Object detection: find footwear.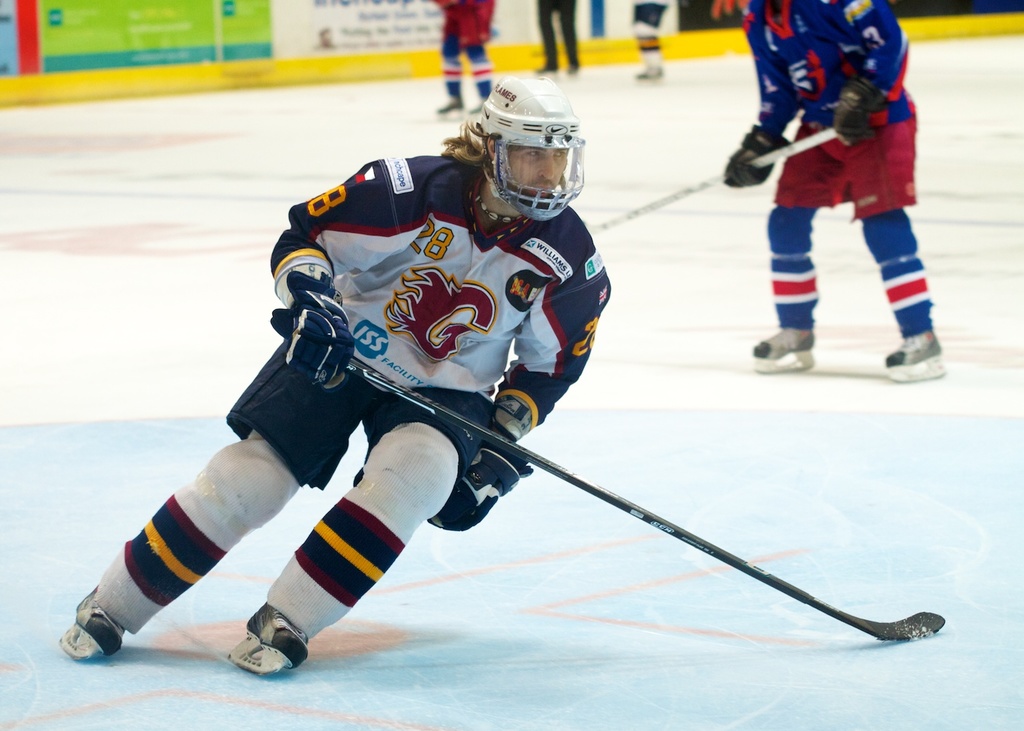
<bbox>638, 63, 664, 85</bbox>.
